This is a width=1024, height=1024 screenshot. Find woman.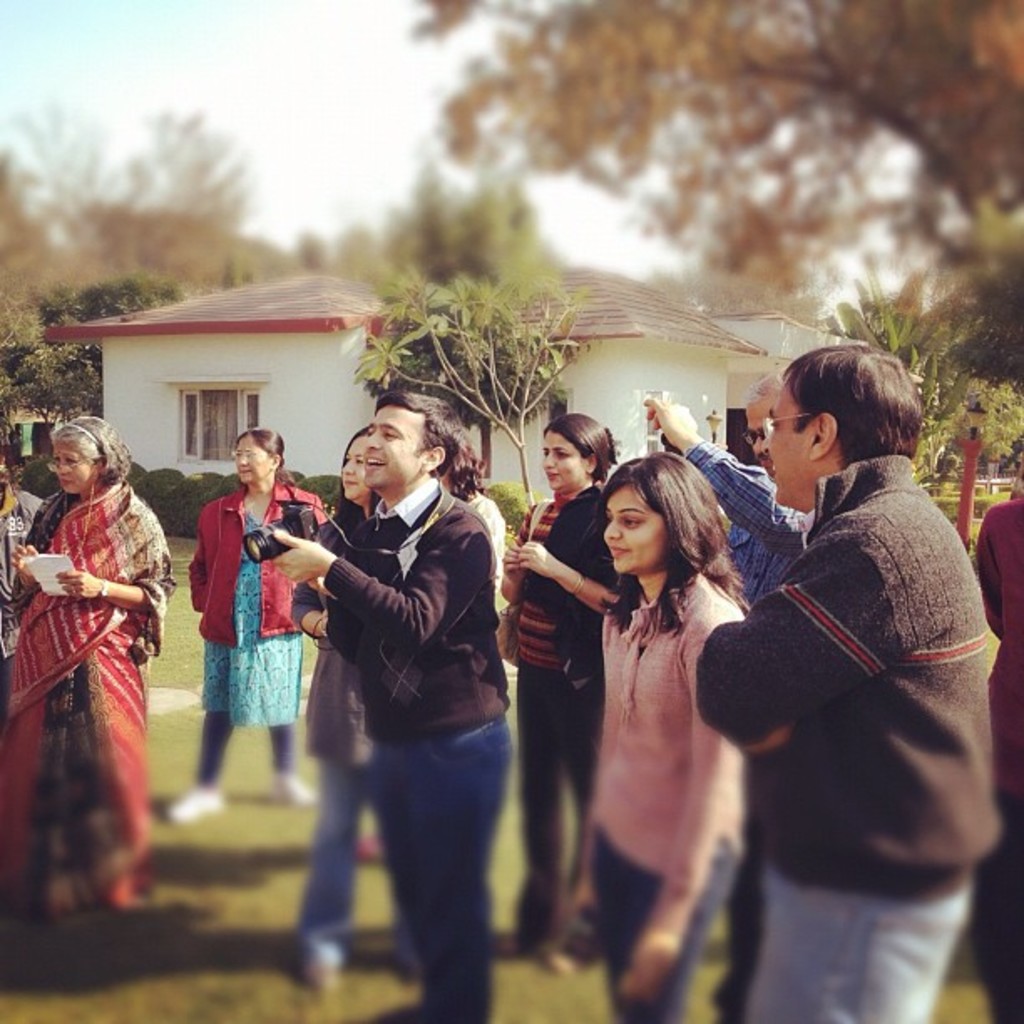
Bounding box: <bbox>495, 412, 617, 992</bbox>.
